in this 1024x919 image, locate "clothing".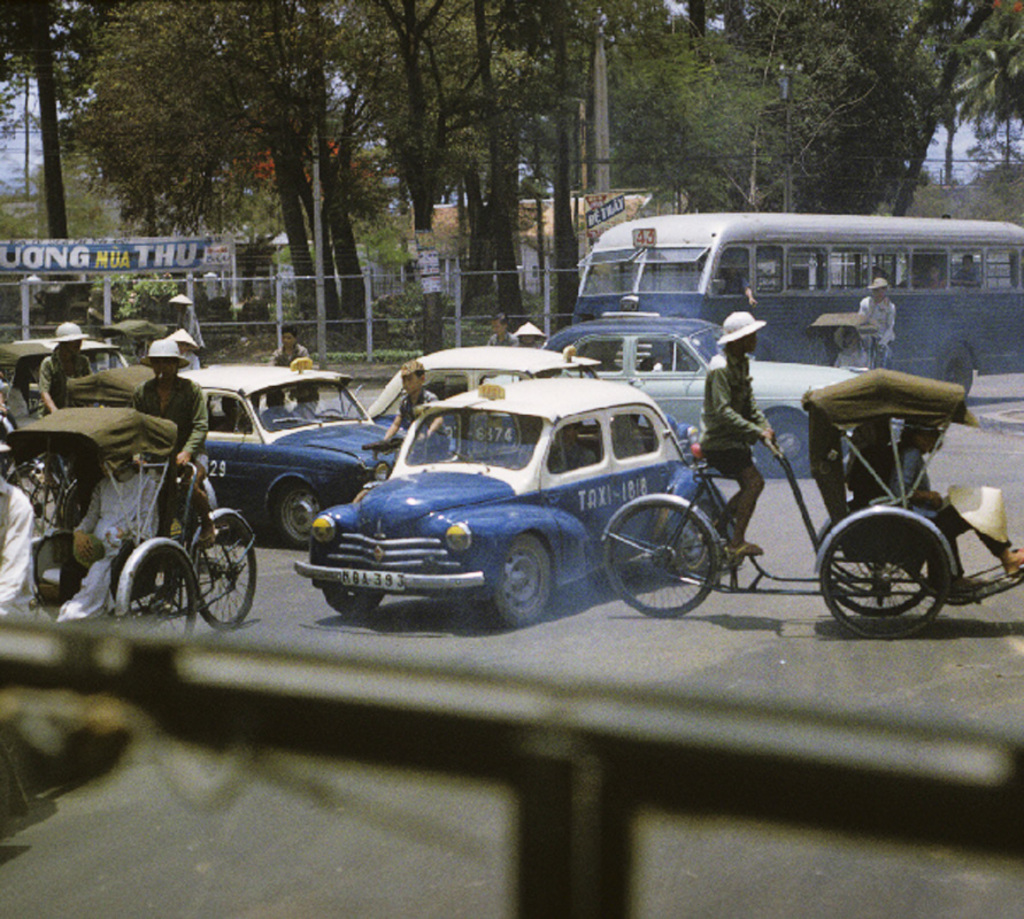
Bounding box: [36,346,90,416].
